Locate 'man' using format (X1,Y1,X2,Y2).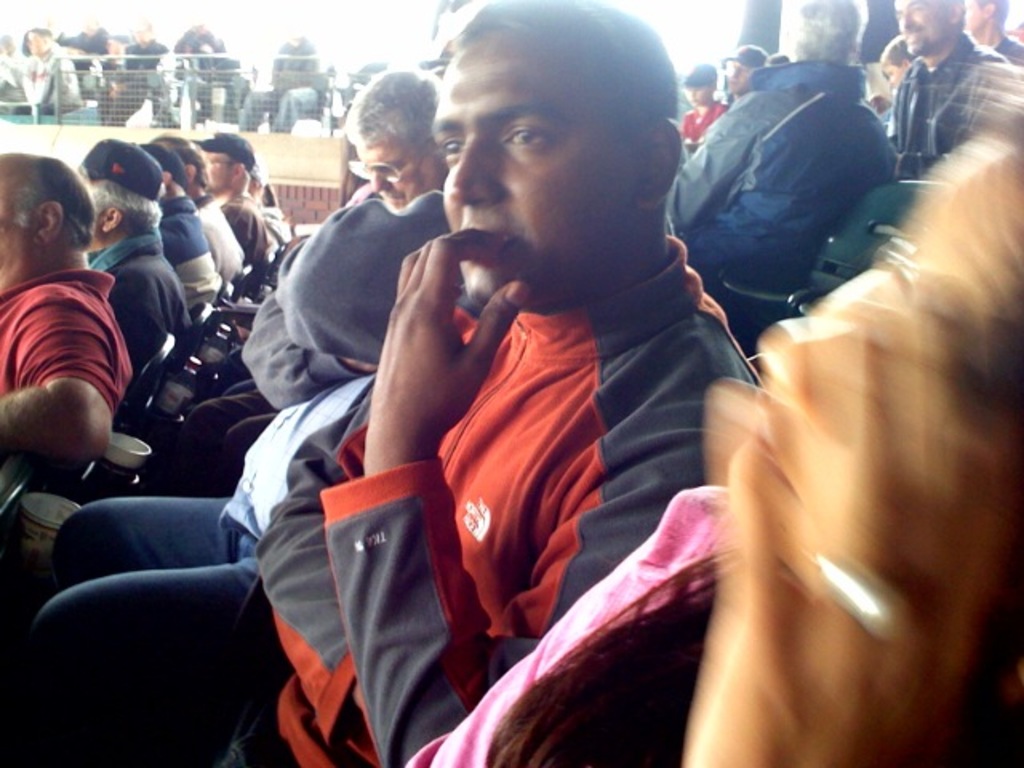
(674,0,899,355).
